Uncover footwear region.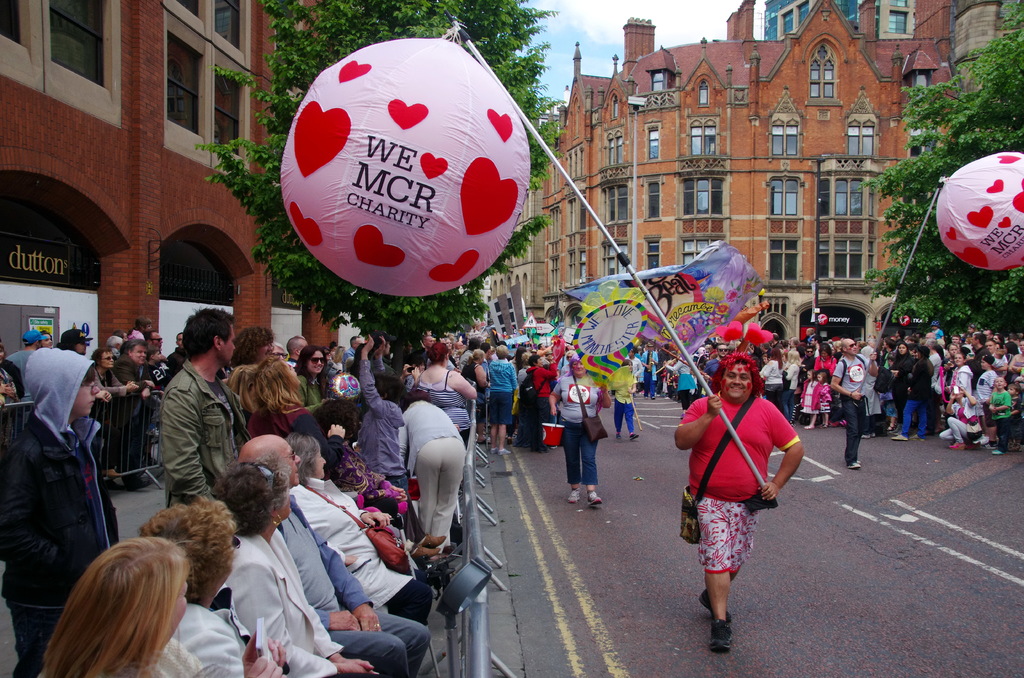
Uncovered: Rect(860, 434, 871, 439).
